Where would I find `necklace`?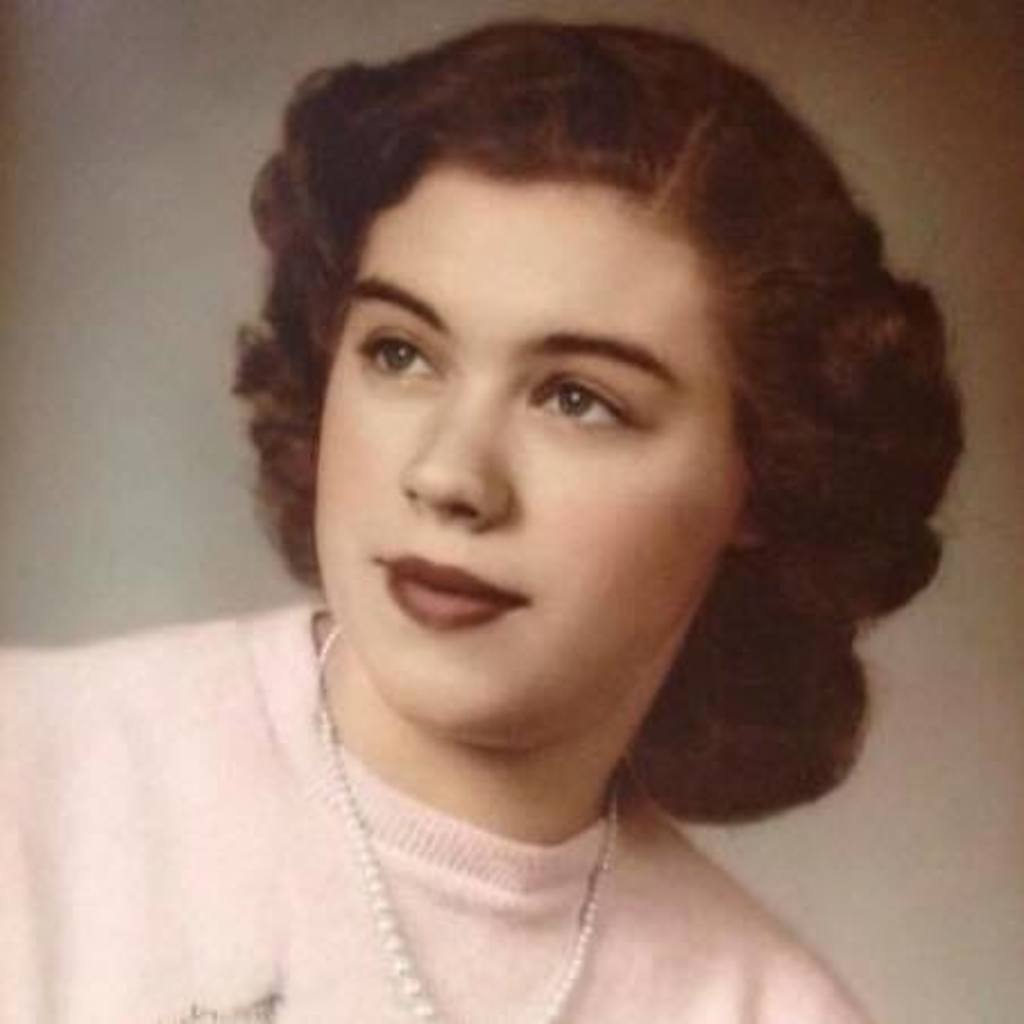
At left=342, top=616, right=623, bottom=1022.
